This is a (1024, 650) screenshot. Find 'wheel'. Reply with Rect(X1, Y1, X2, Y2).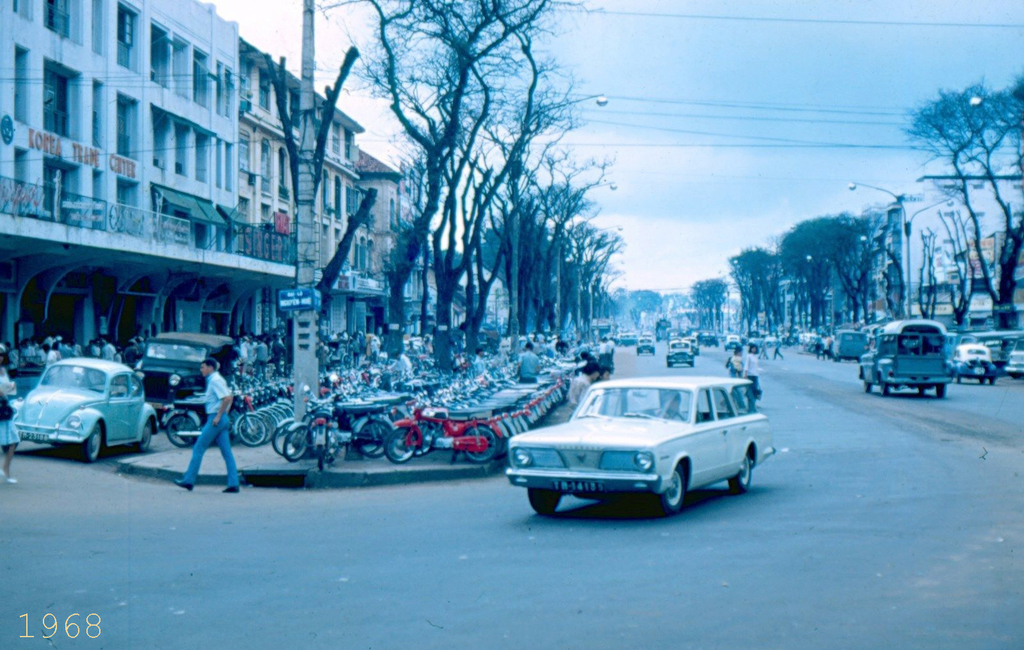
Rect(406, 424, 433, 459).
